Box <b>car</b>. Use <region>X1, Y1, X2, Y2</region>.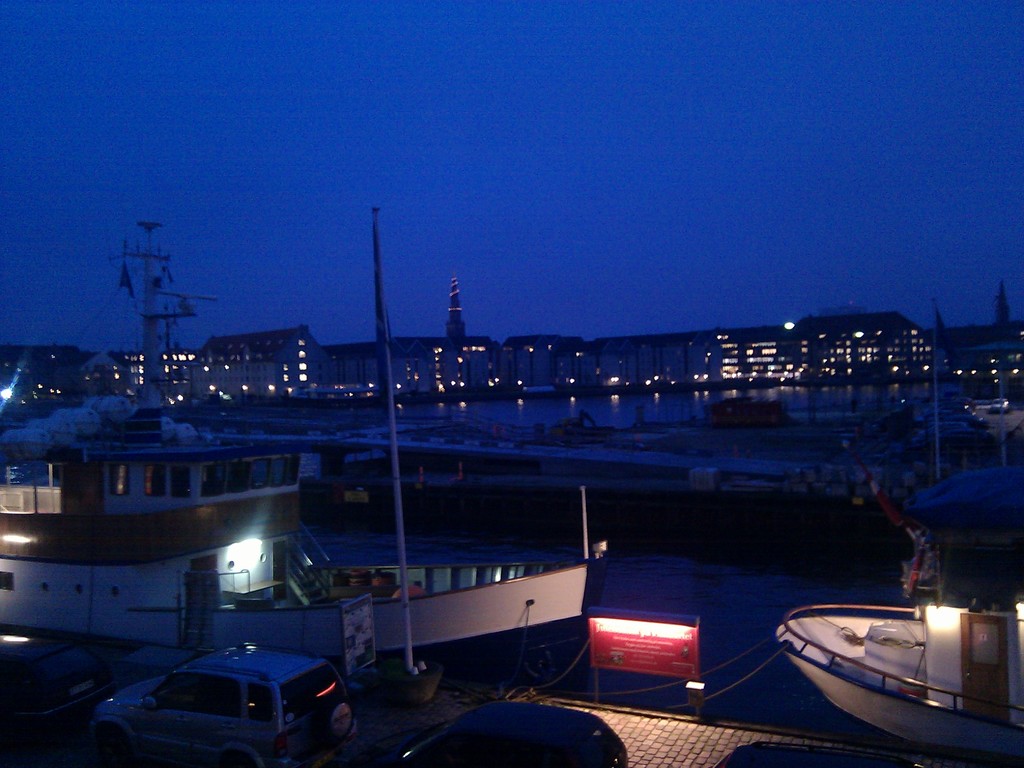
<region>362, 692, 633, 765</region>.
